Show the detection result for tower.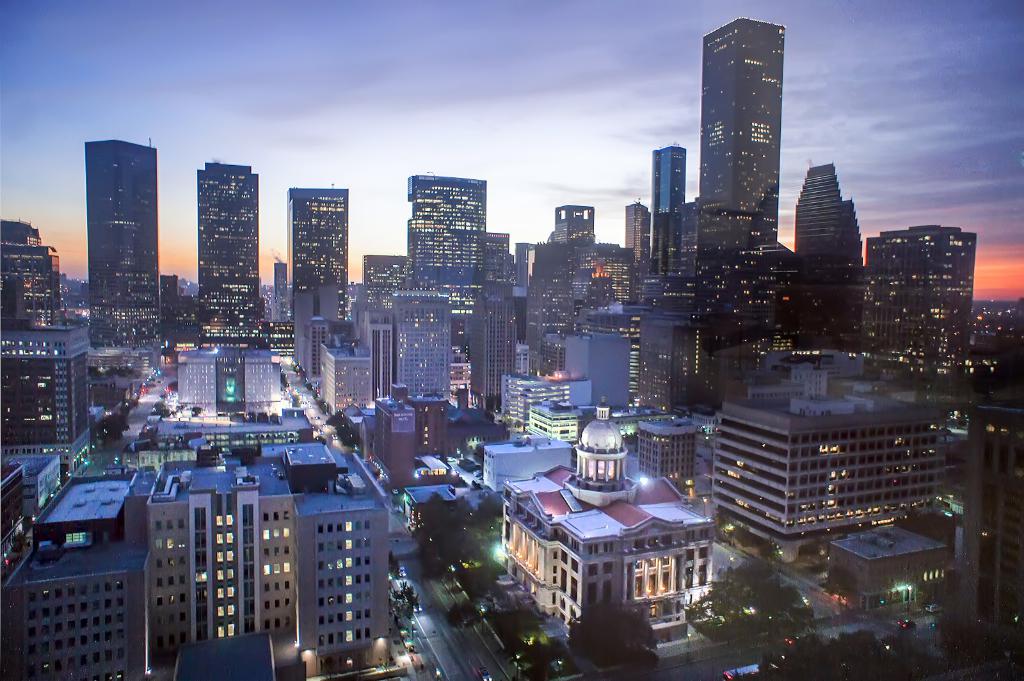
Rect(13, 441, 404, 680).
